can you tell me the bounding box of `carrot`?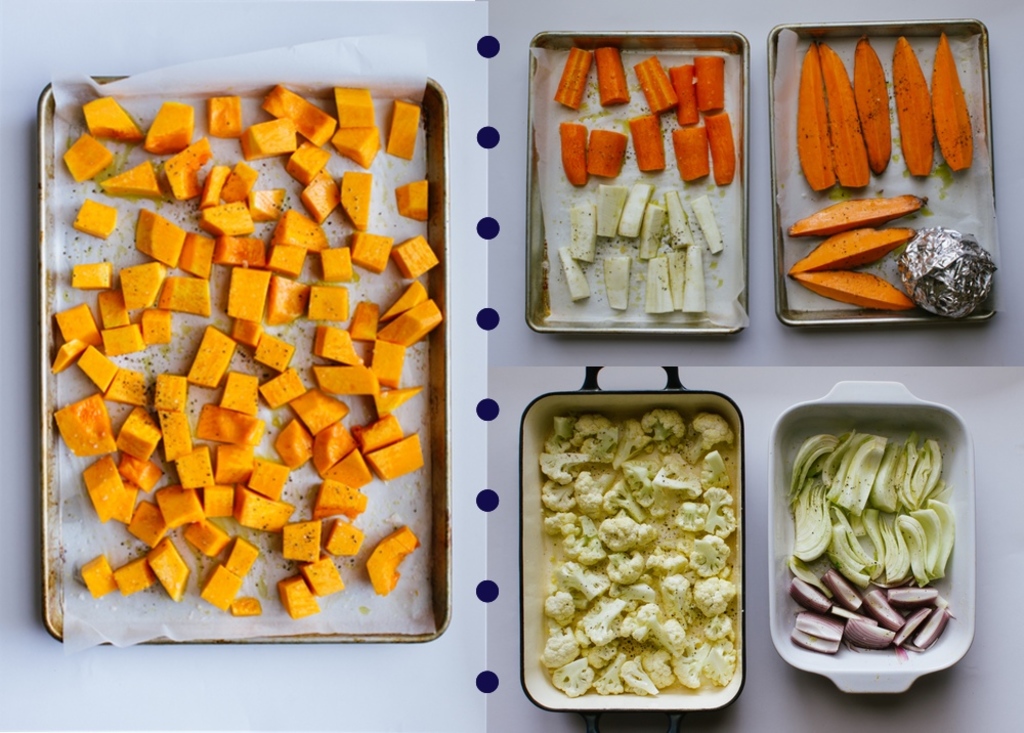
select_region(675, 126, 713, 179).
